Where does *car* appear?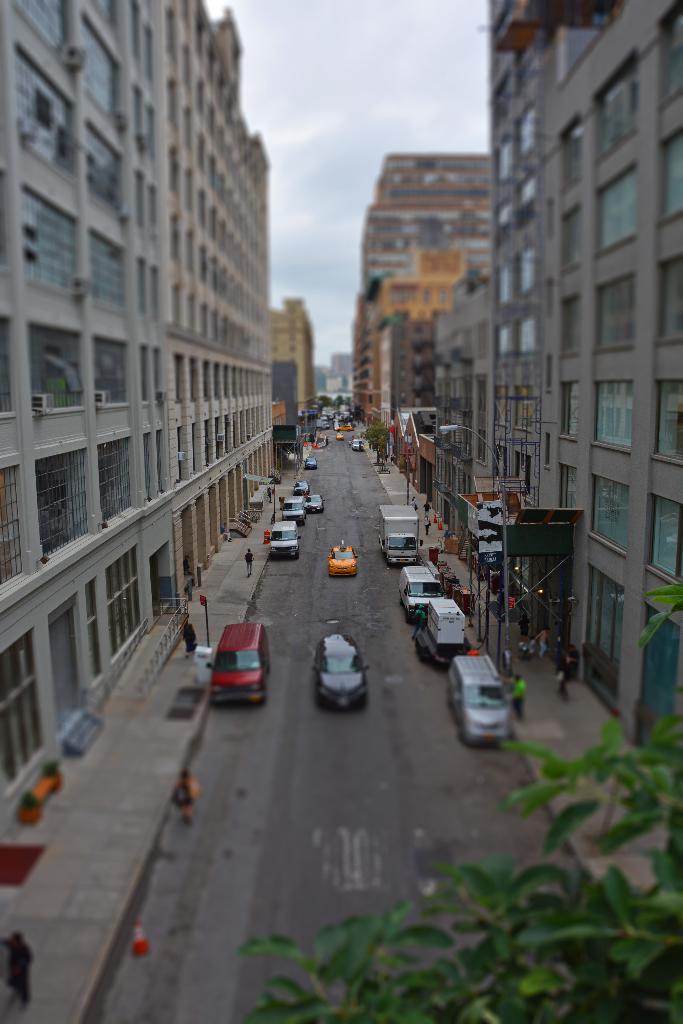
Appears at select_region(297, 483, 309, 496).
